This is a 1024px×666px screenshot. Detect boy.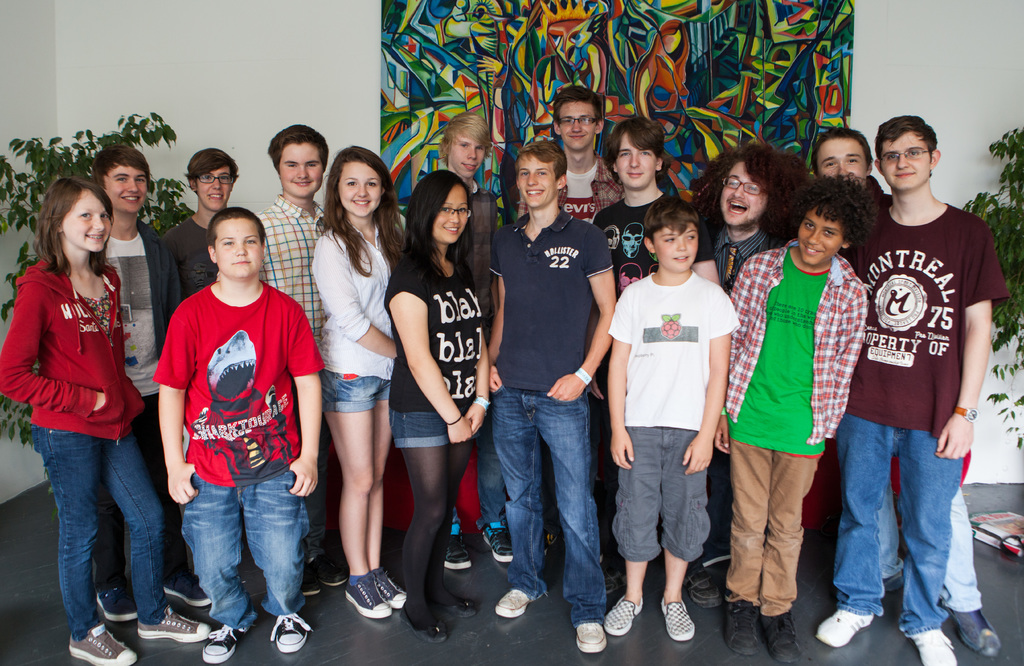
{"left": 257, "top": 123, "right": 349, "bottom": 592}.
